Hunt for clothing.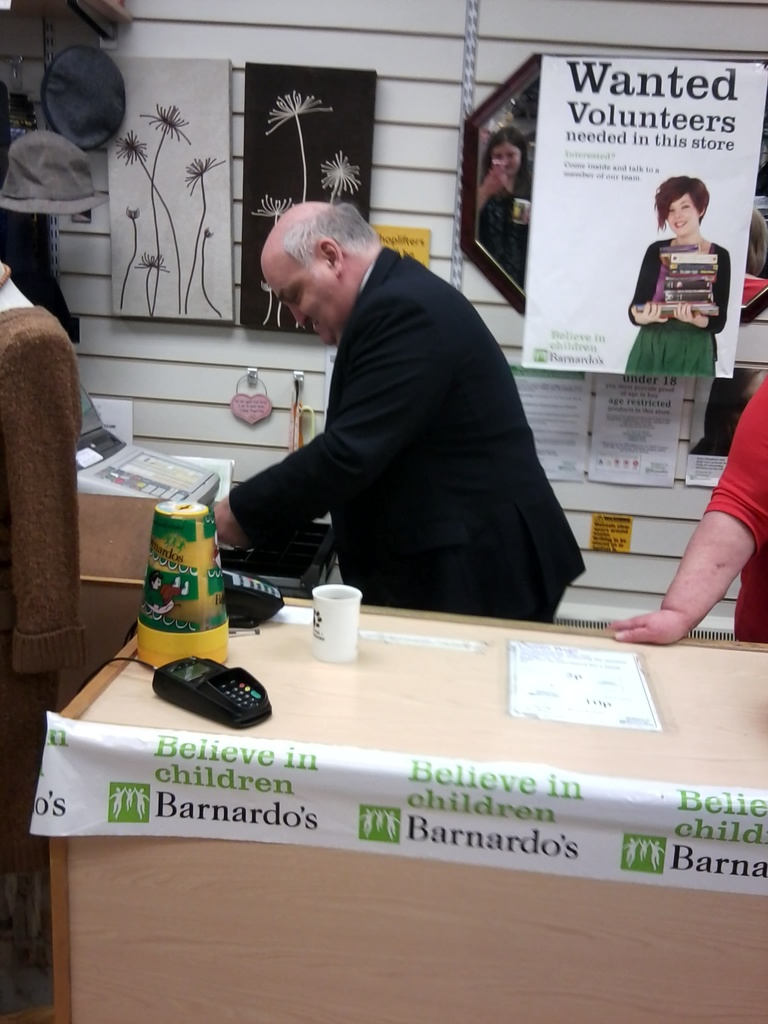
Hunted down at 621, 227, 728, 379.
